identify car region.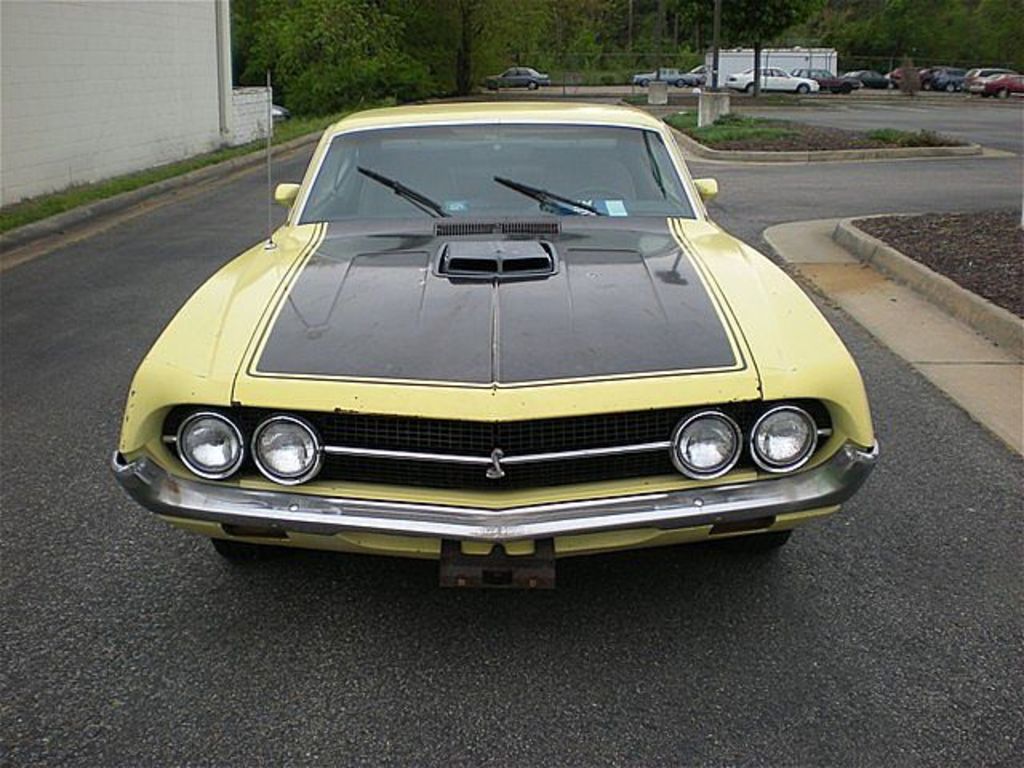
Region: bbox(934, 67, 966, 90).
